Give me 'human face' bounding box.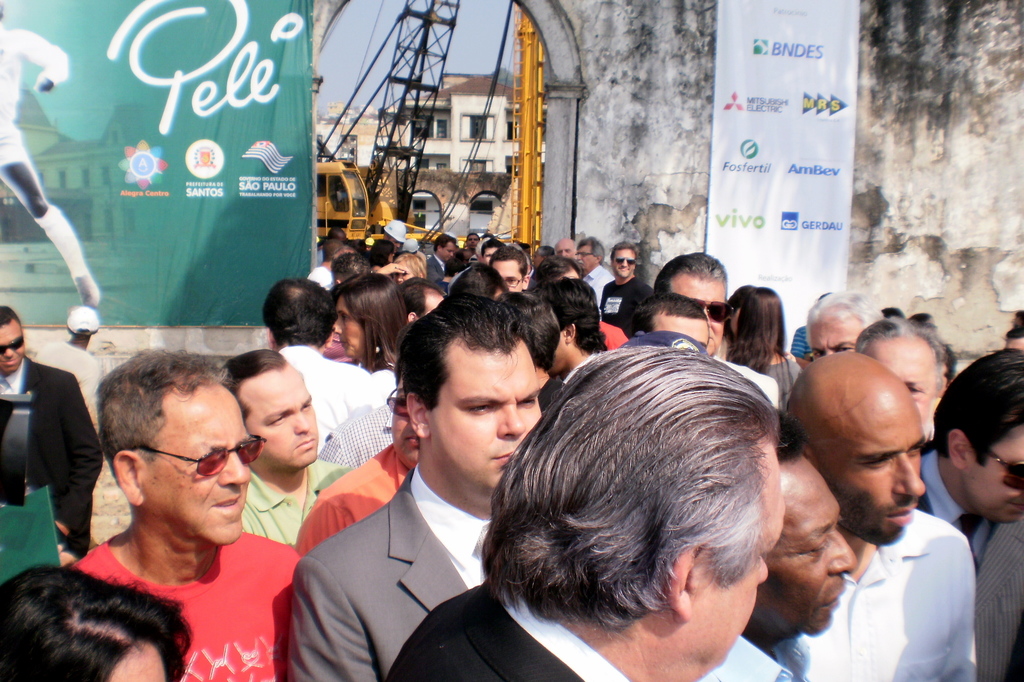
pyautogui.locateOnScreen(669, 279, 726, 355).
